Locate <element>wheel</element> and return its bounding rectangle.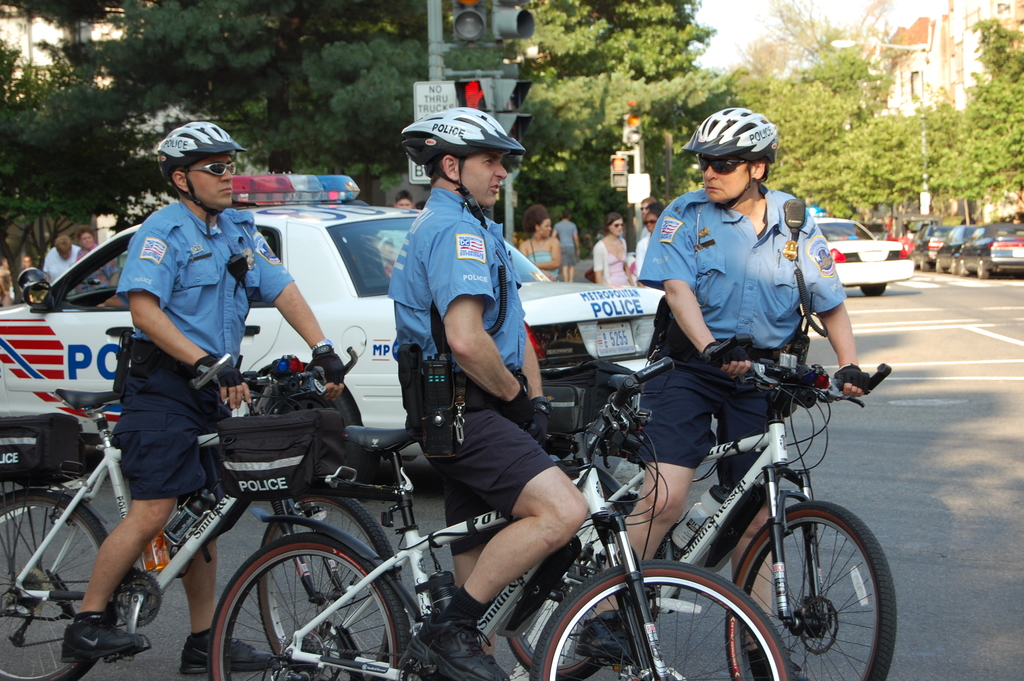
726:498:893:680.
